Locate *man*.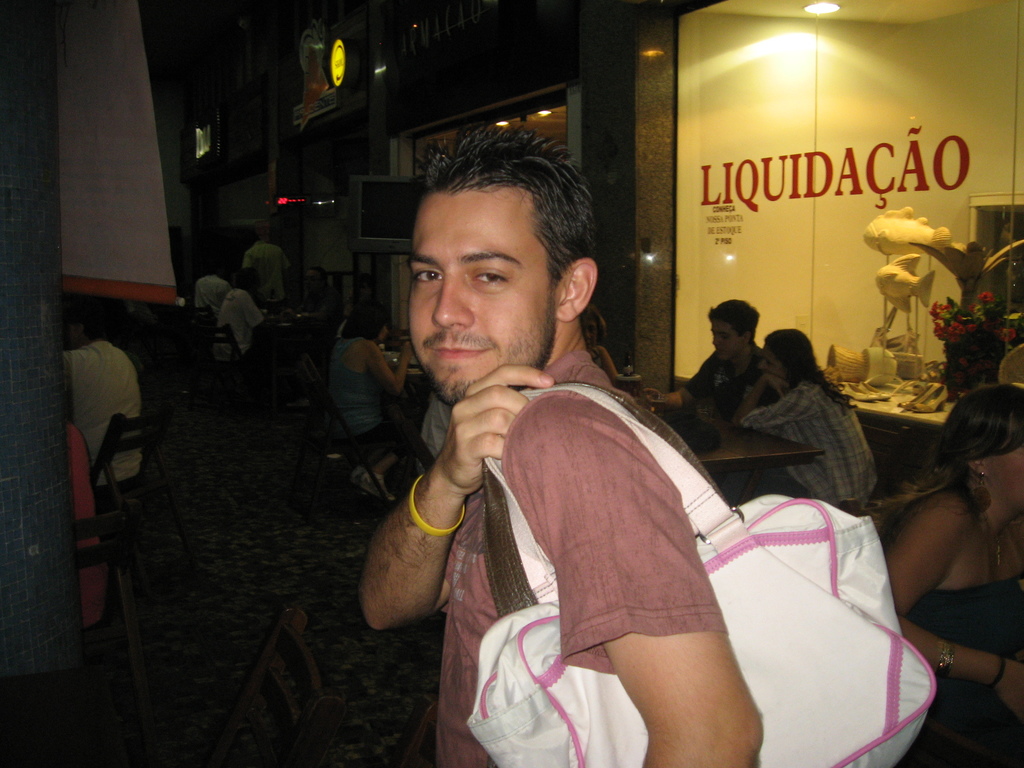
Bounding box: (x1=360, y1=122, x2=773, y2=767).
